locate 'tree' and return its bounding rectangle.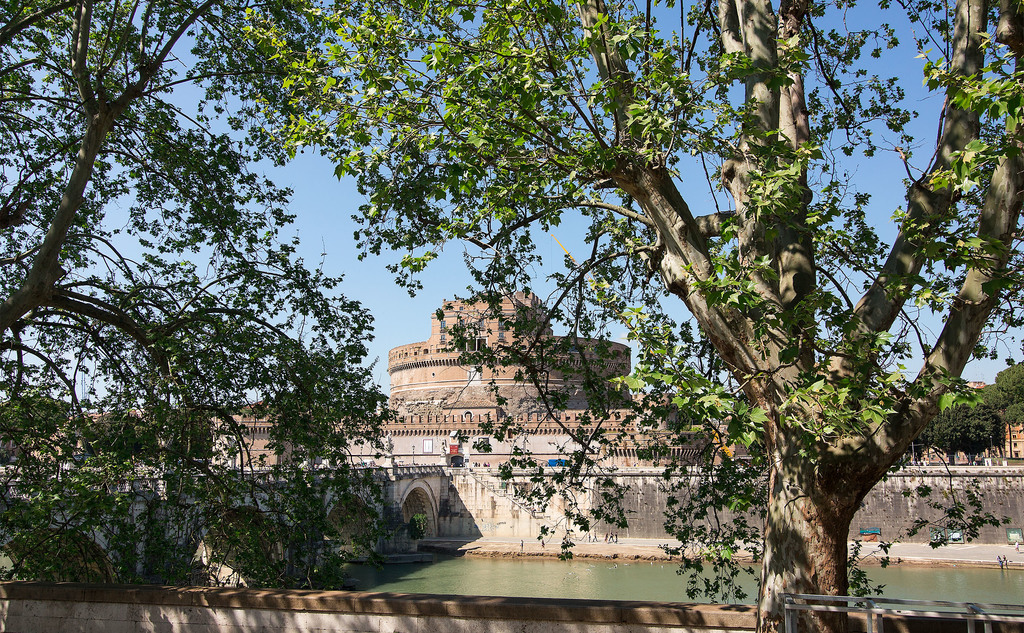
{"x1": 0, "y1": 0, "x2": 403, "y2": 589}.
